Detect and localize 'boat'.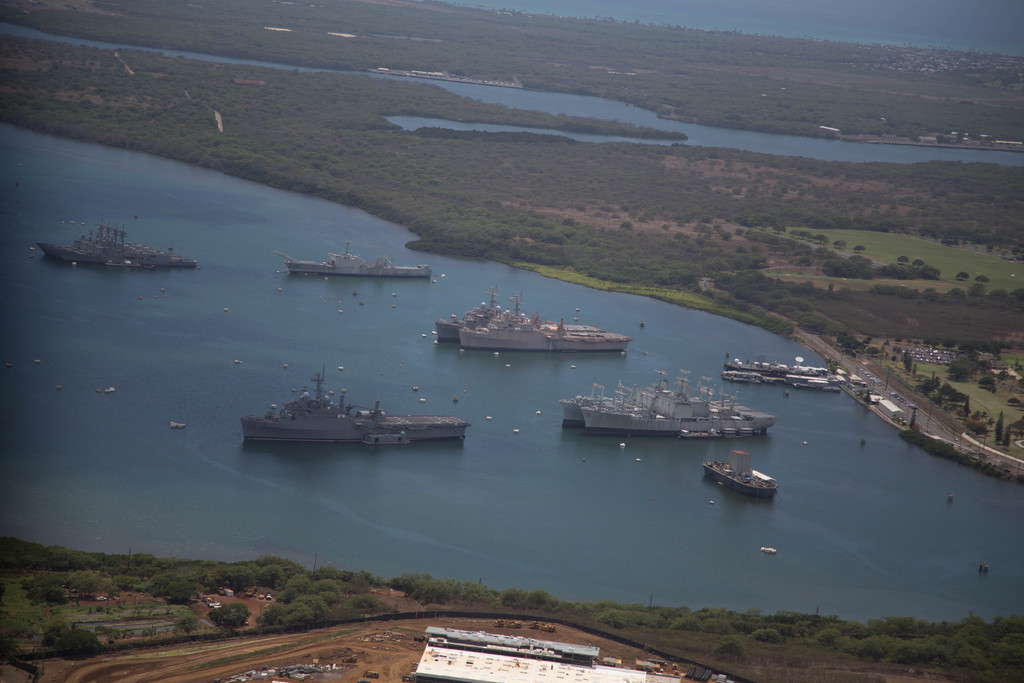
Localized at left=336, top=302, right=342, bottom=304.
